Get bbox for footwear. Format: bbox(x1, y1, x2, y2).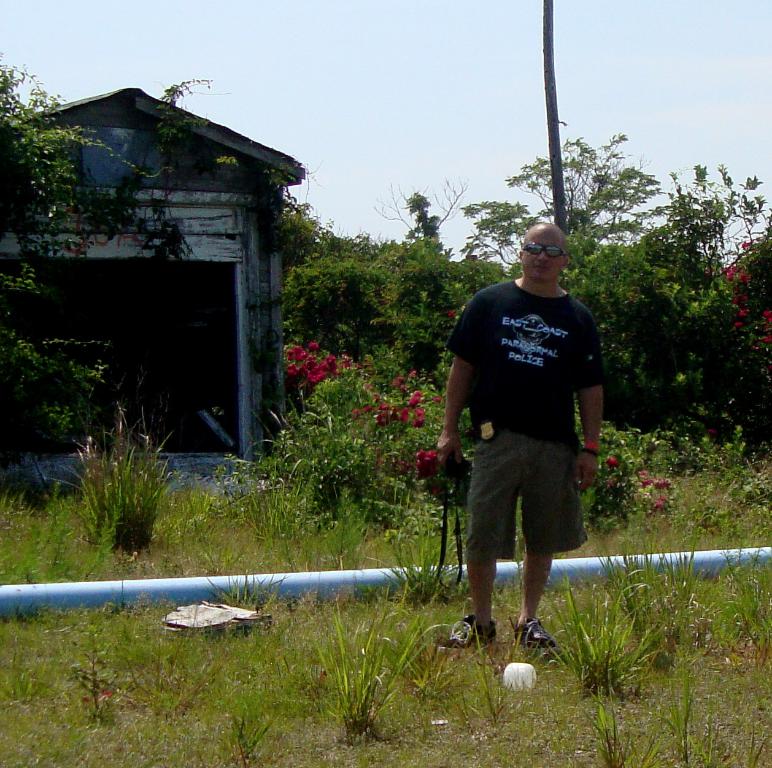
bbox(435, 616, 496, 651).
